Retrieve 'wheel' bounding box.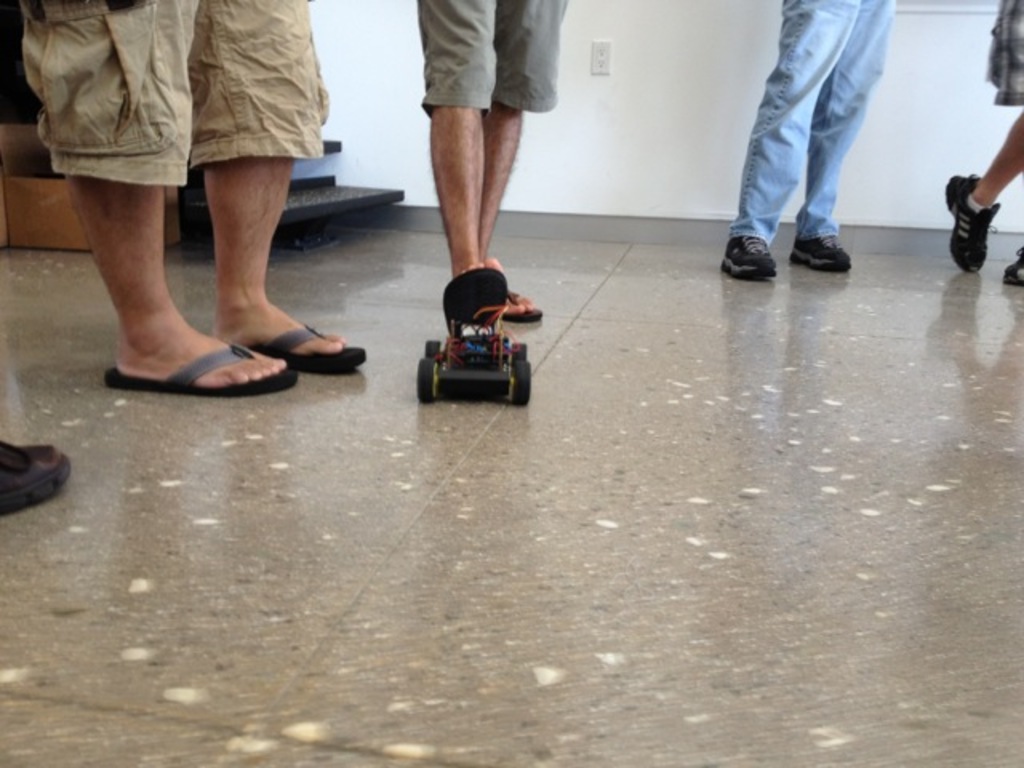
Bounding box: {"x1": 507, "y1": 342, "x2": 528, "y2": 365}.
